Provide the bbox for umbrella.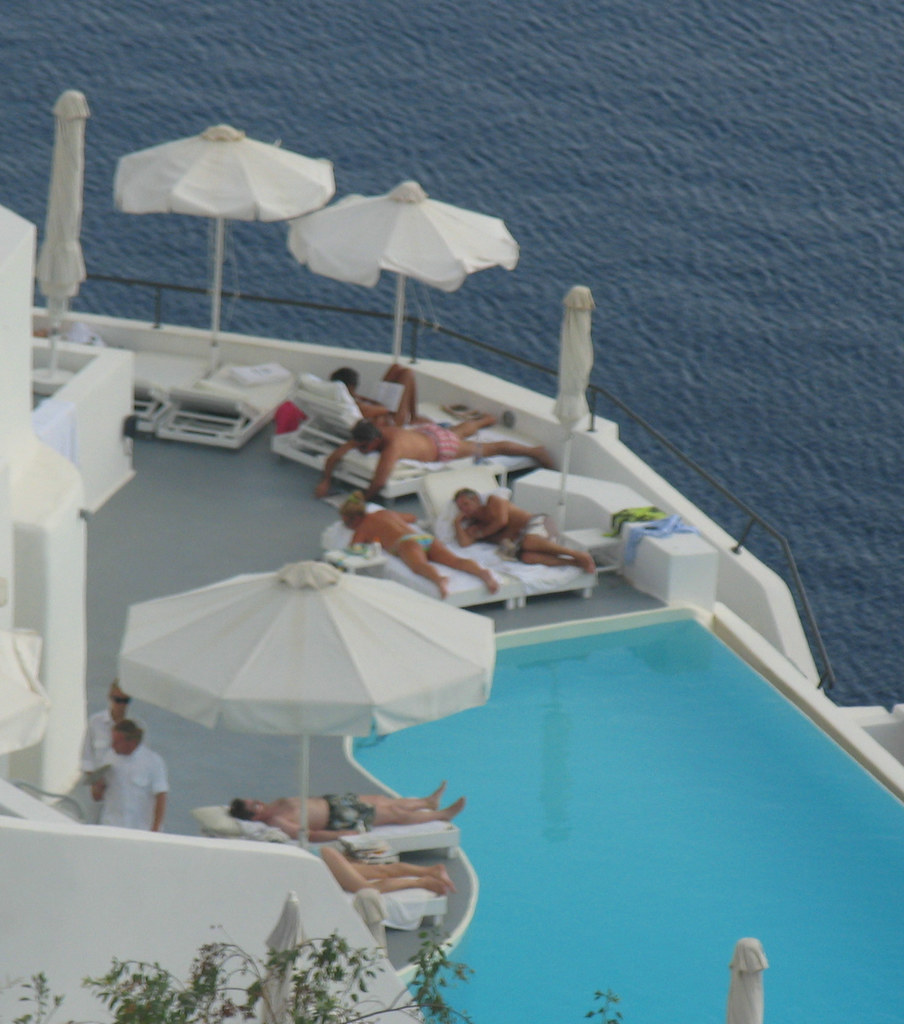
[120,124,331,360].
